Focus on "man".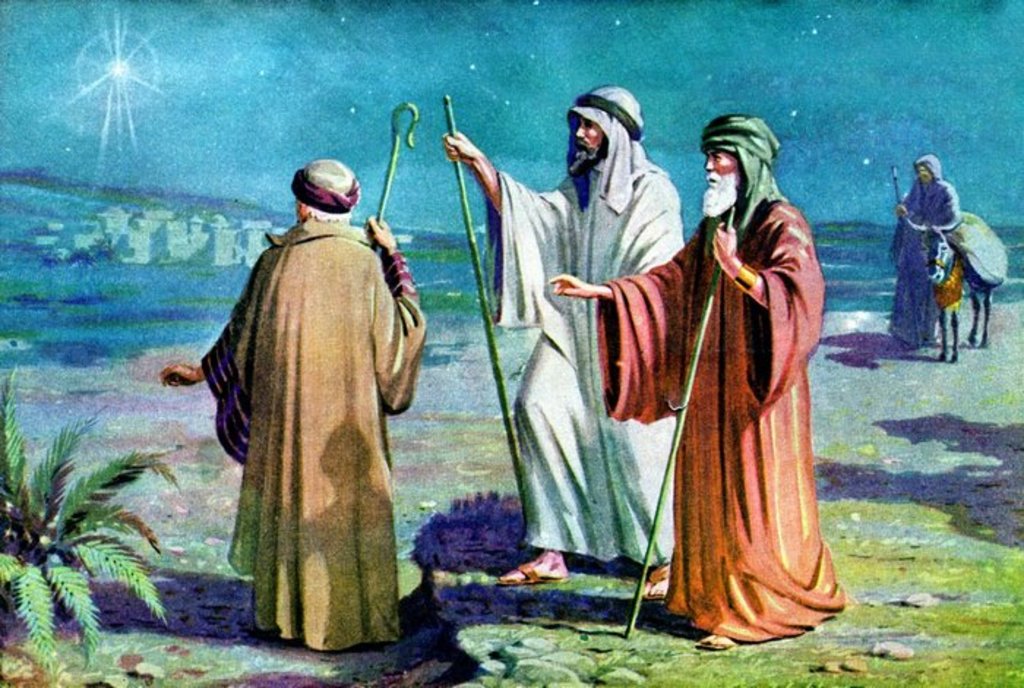
Focused at [left=544, top=114, right=854, bottom=653].
